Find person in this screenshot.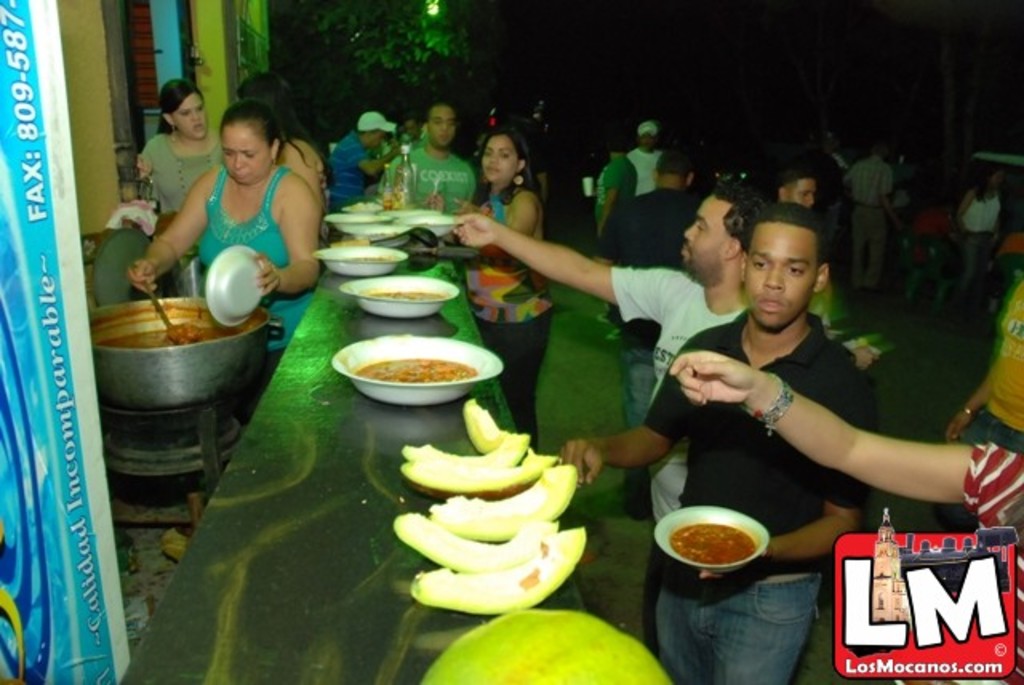
The bounding box for person is rect(376, 99, 485, 219).
